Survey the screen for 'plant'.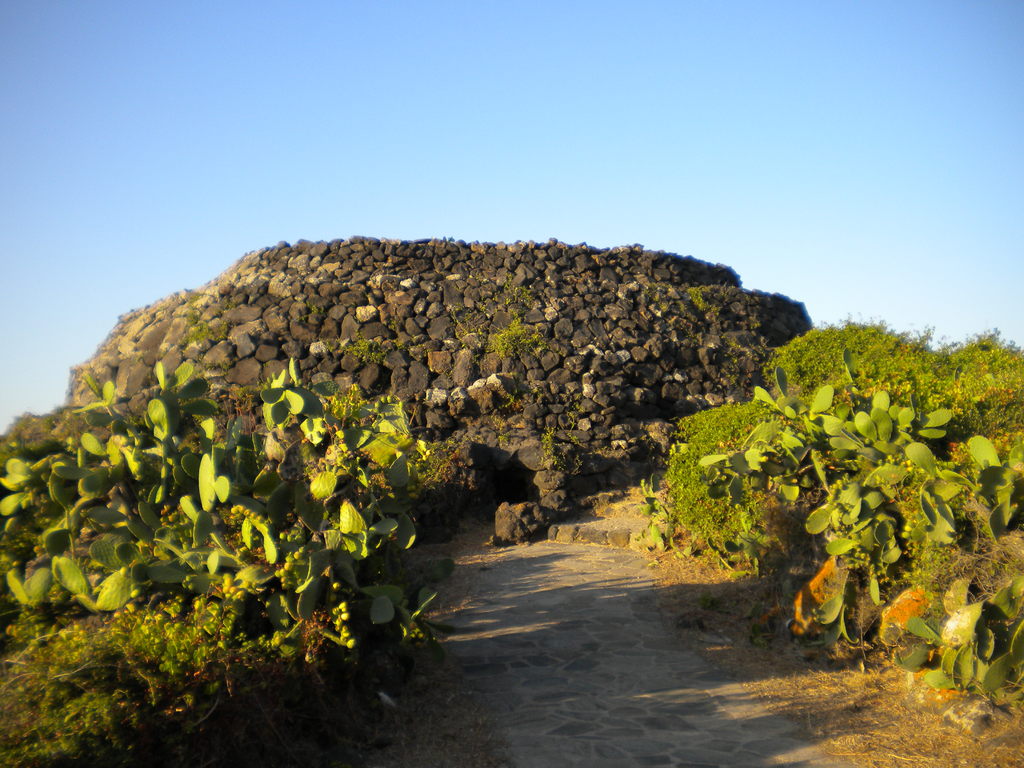
Survey found: [499, 397, 518, 410].
